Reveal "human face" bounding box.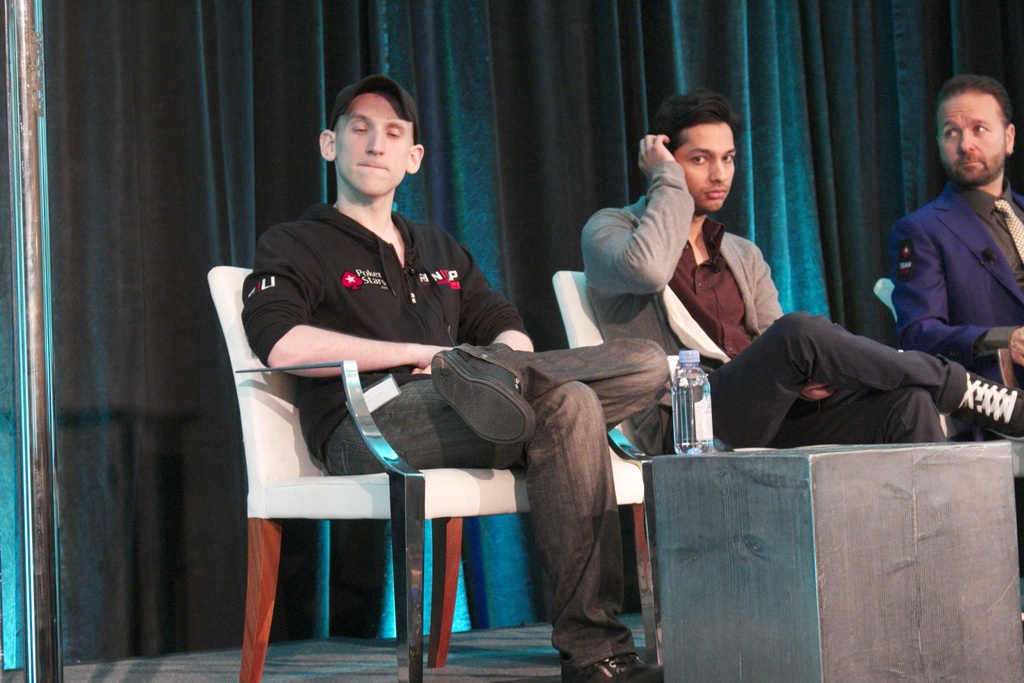
Revealed: crop(676, 124, 736, 211).
